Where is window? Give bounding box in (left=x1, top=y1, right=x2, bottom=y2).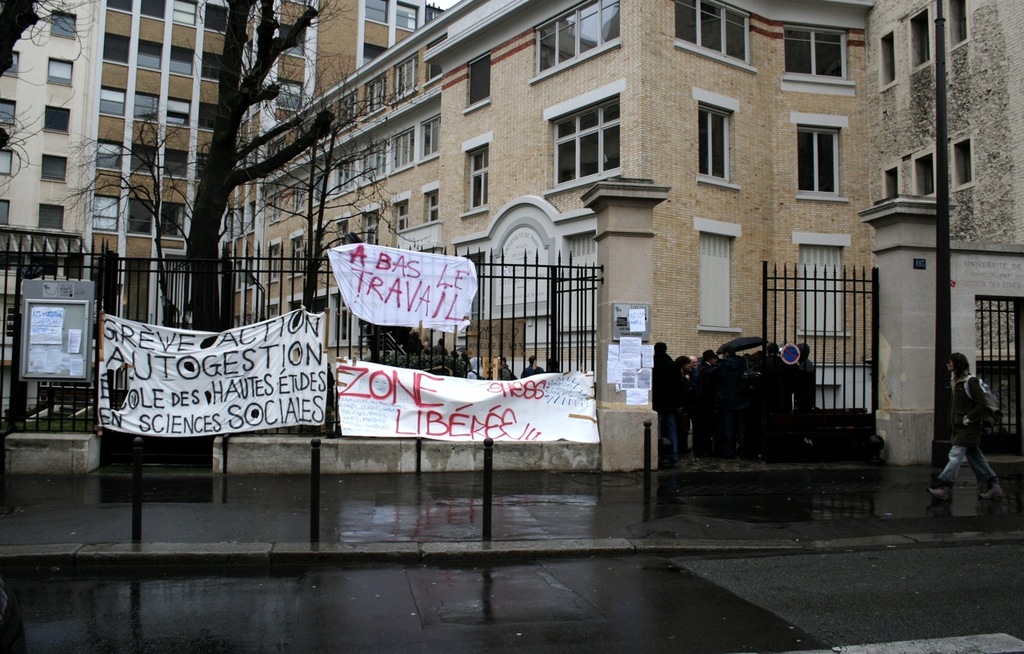
(left=334, top=214, right=348, bottom=246).
